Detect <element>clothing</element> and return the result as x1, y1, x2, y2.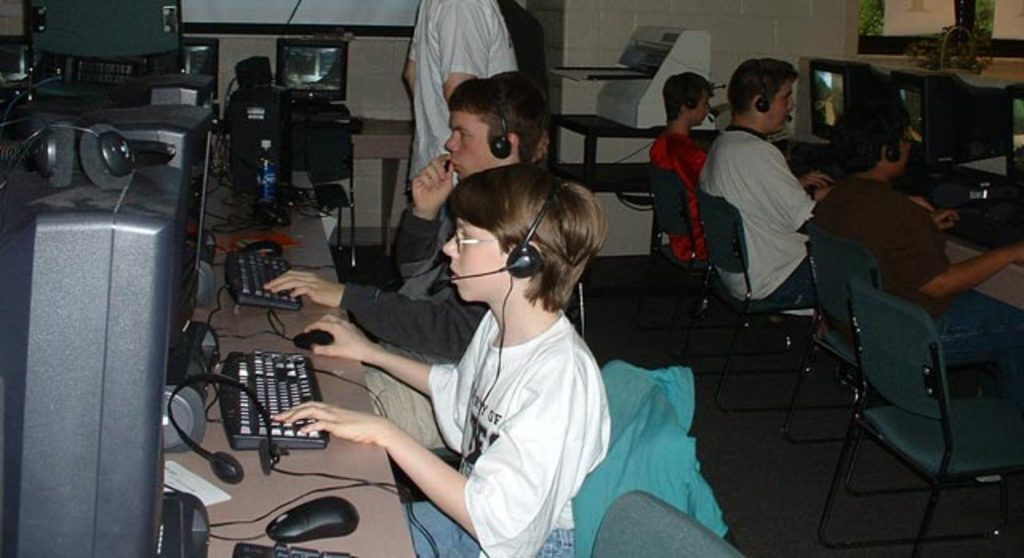
698, 131, 819, 321.
